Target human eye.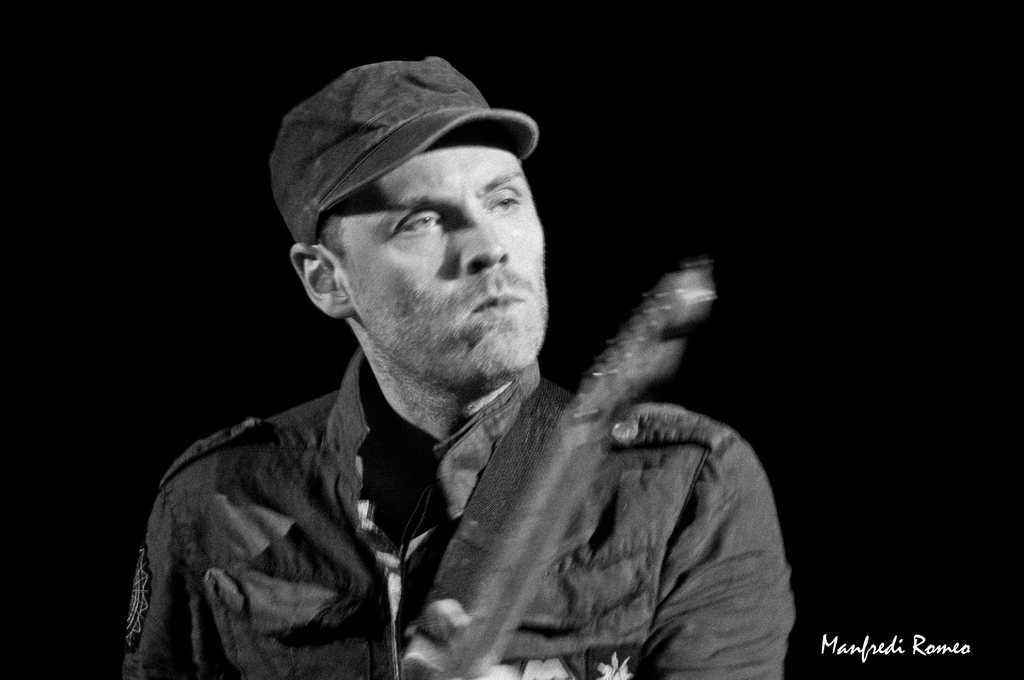
Target region: {"x1": 484, "y1": 188, "x2": 524, "y2": 216}.
